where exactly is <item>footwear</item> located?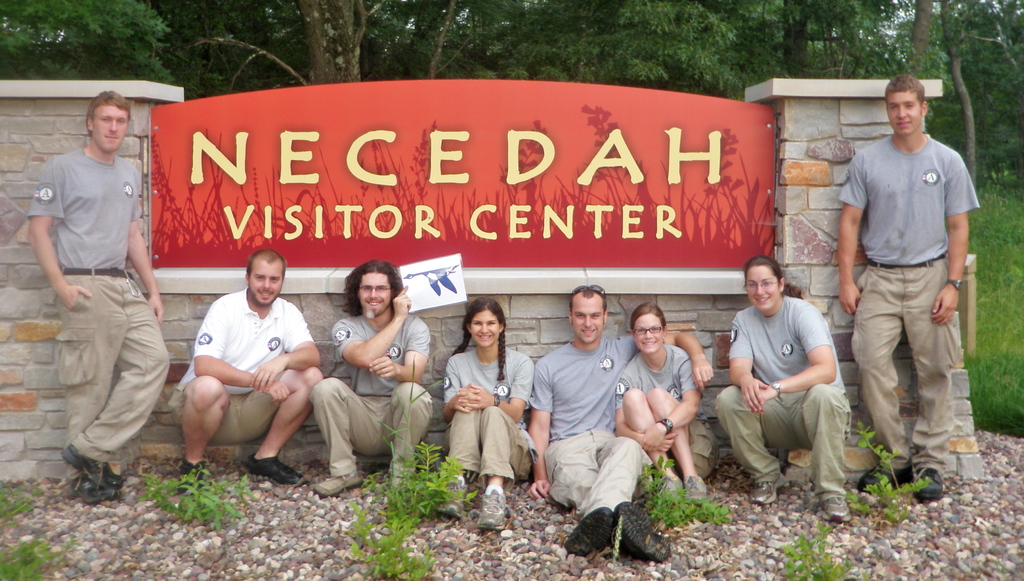
Its bounding box is bbox=[177, 459, 207, 500].
